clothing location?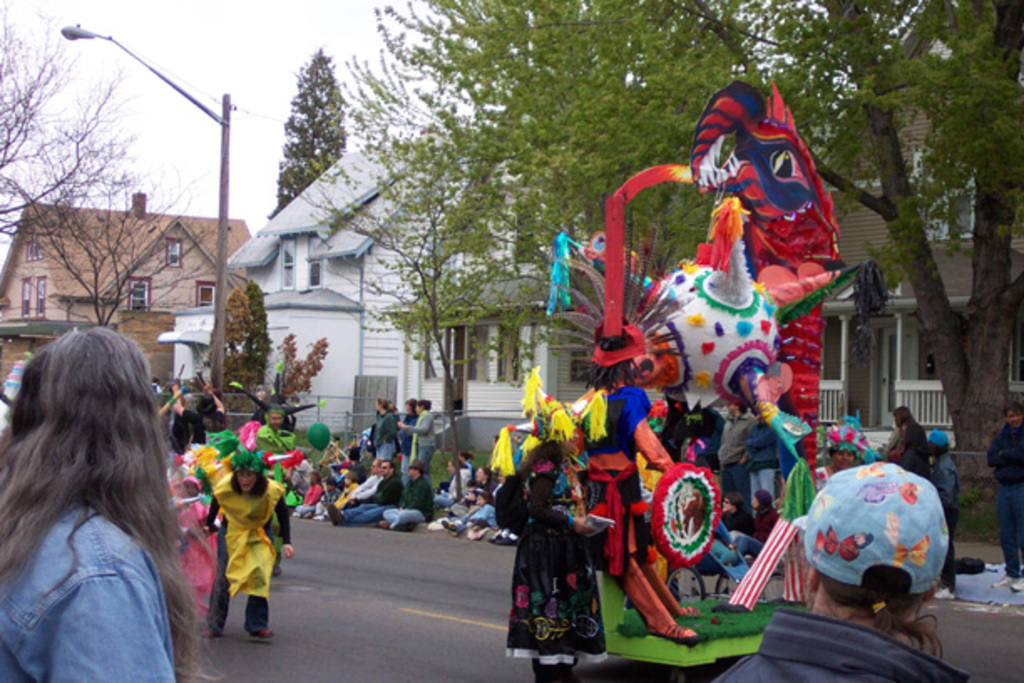
box=[592, 385, 644, 567]
